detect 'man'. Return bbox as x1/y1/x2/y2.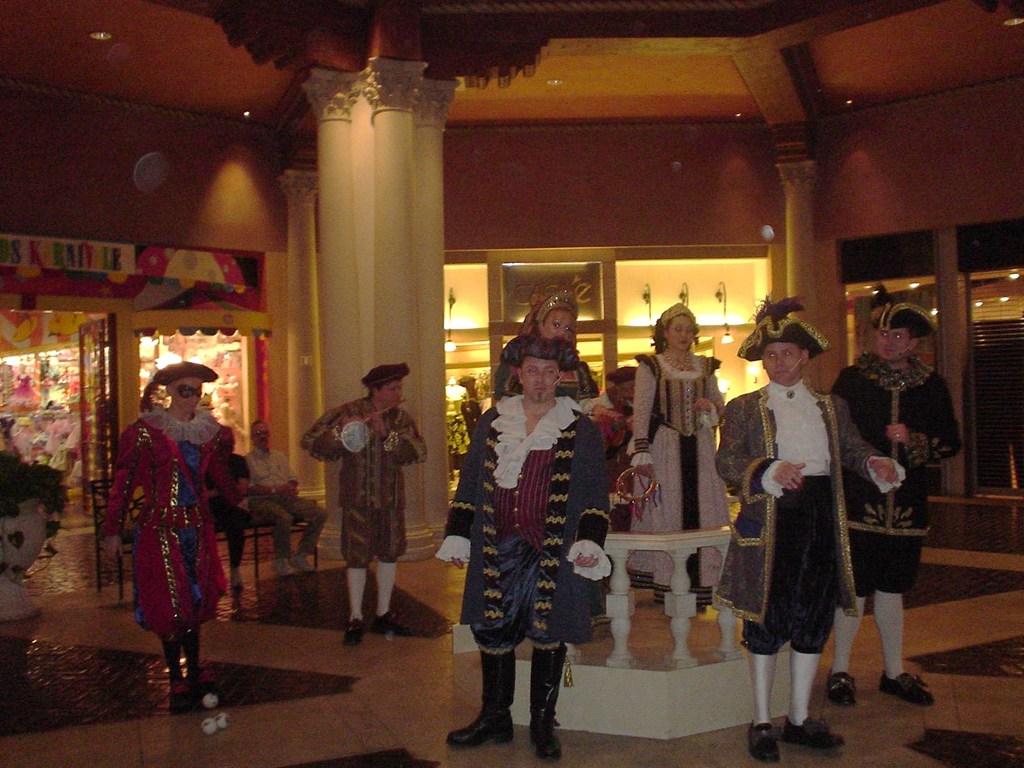
241/419/328/577.
